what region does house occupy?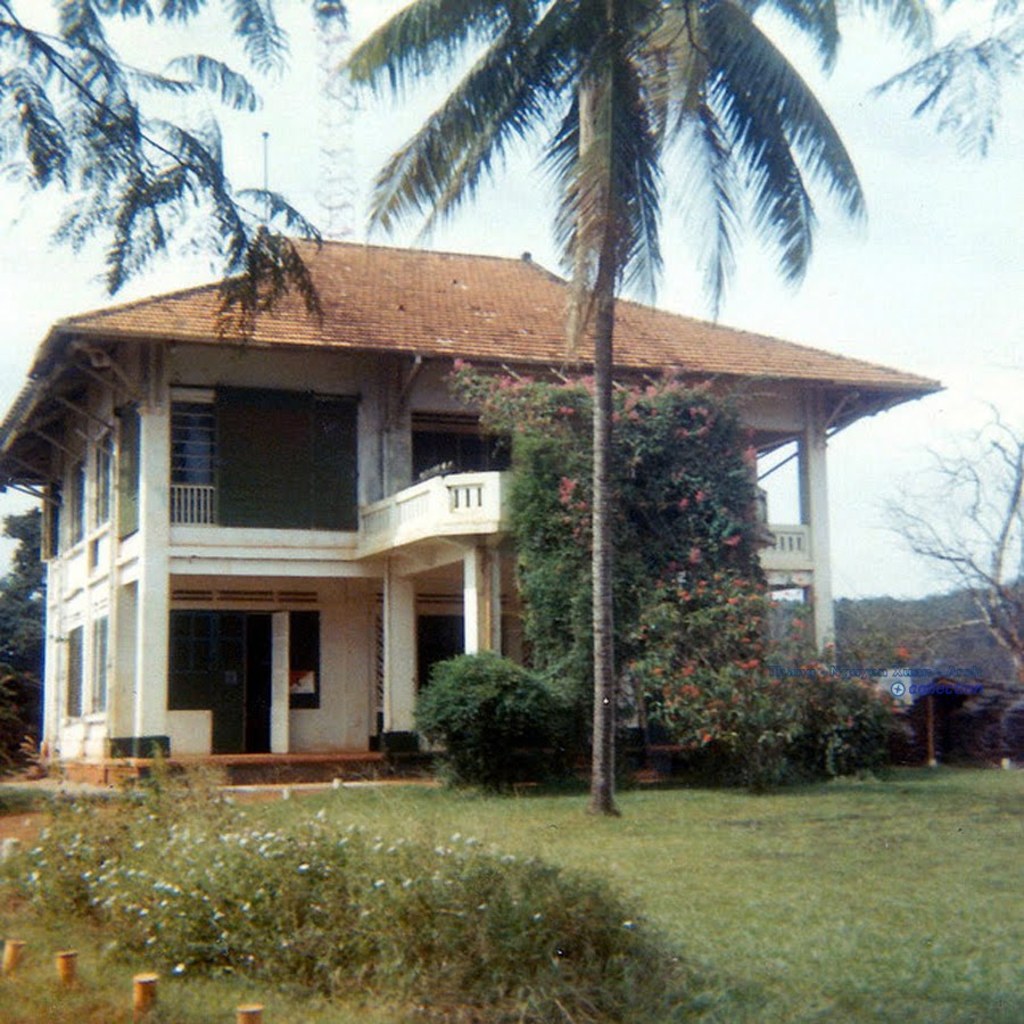
[0, 191, 895, 800].
